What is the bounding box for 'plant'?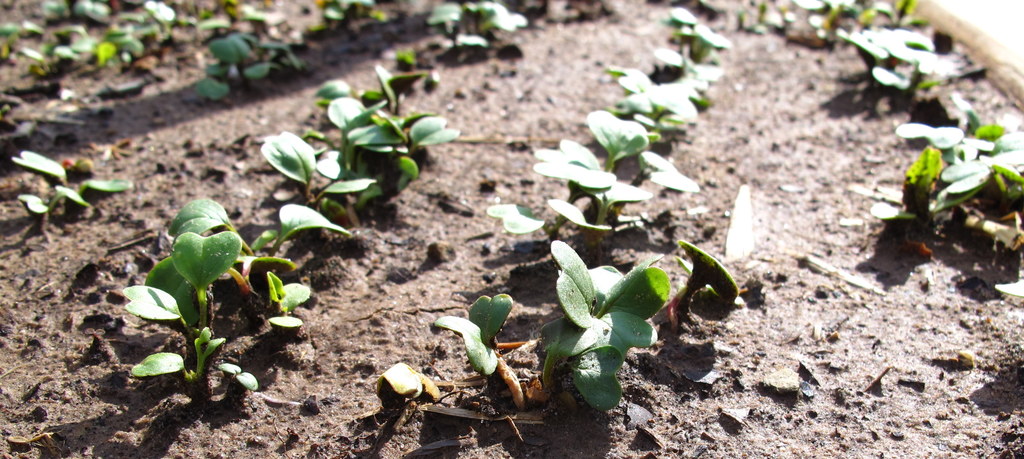
304:0:372:45.
